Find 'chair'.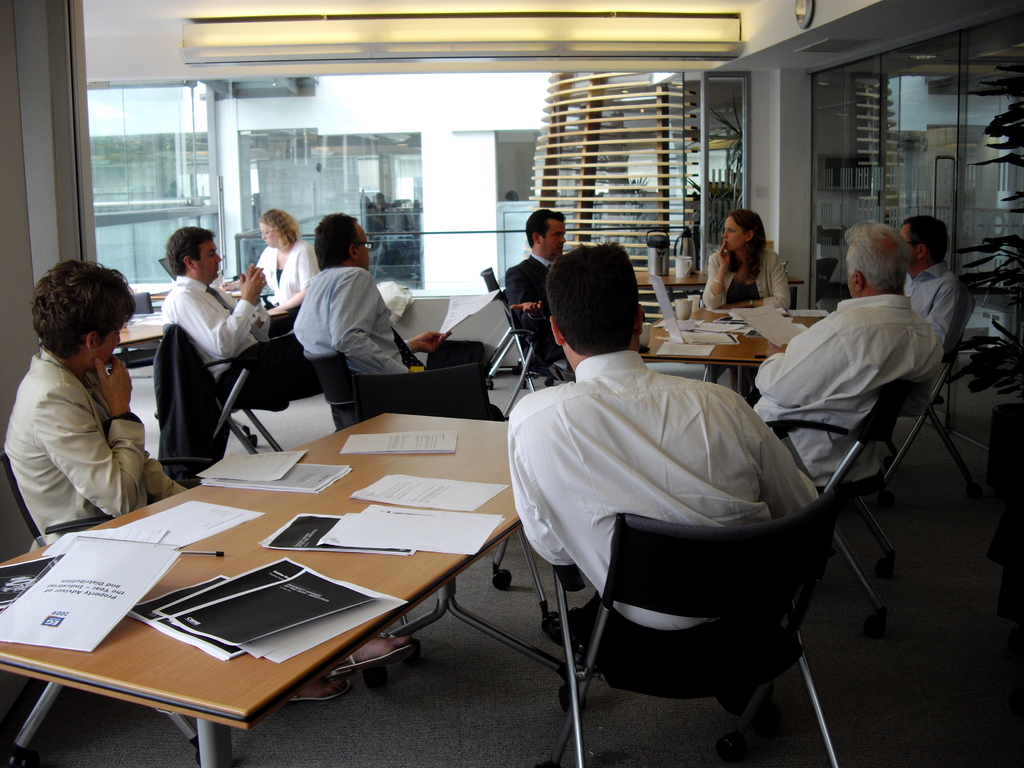
770 364 952 642.
